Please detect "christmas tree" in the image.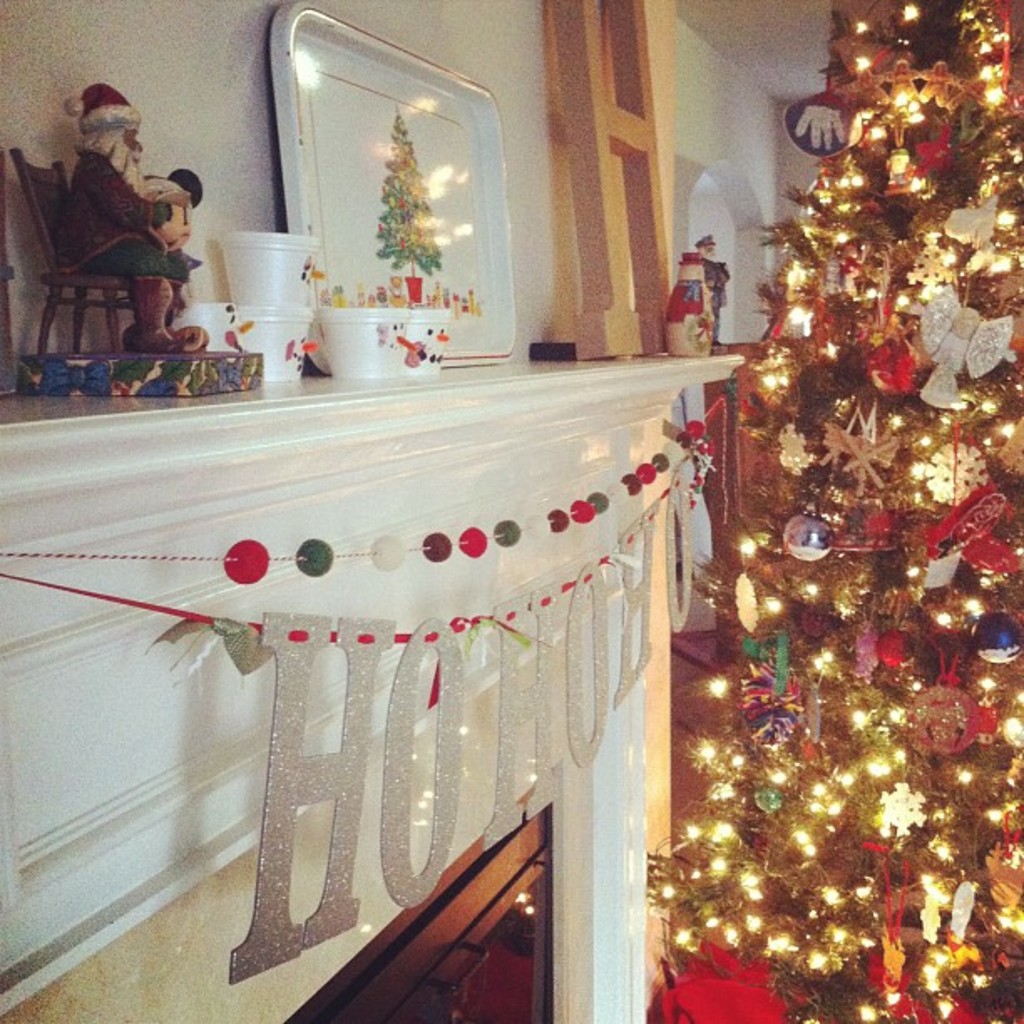
bbox(644, 0, 1016, 1021).
